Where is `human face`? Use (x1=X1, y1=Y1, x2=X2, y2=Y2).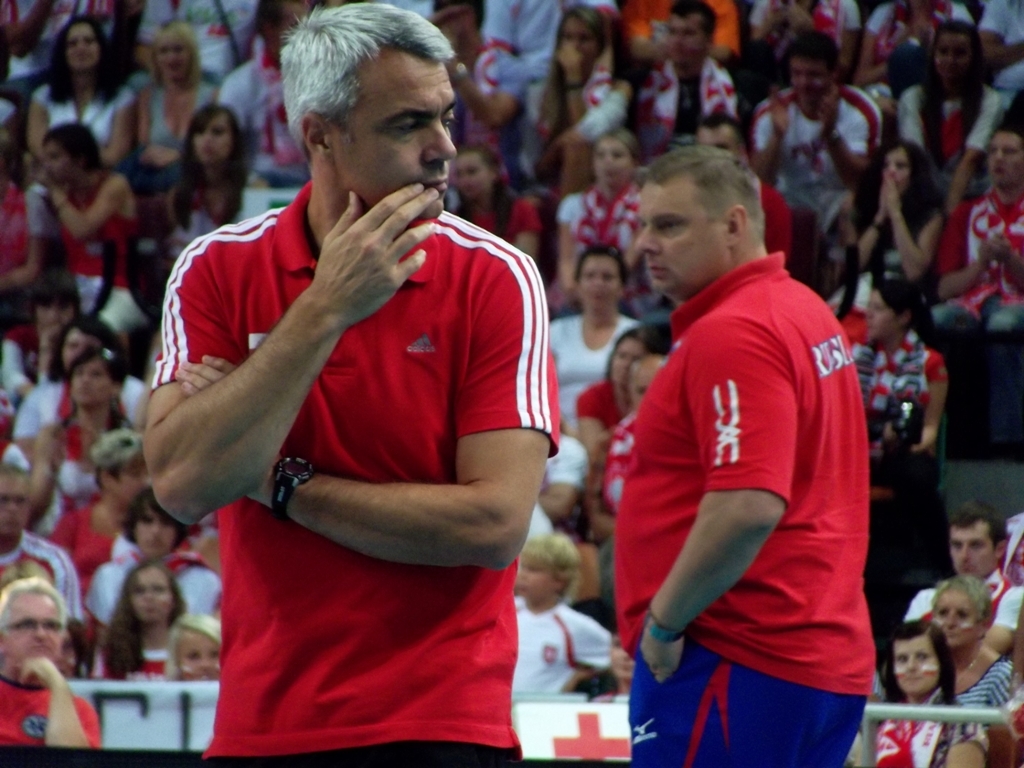
(x1=631, y1=175, x2=722, y2=296).
